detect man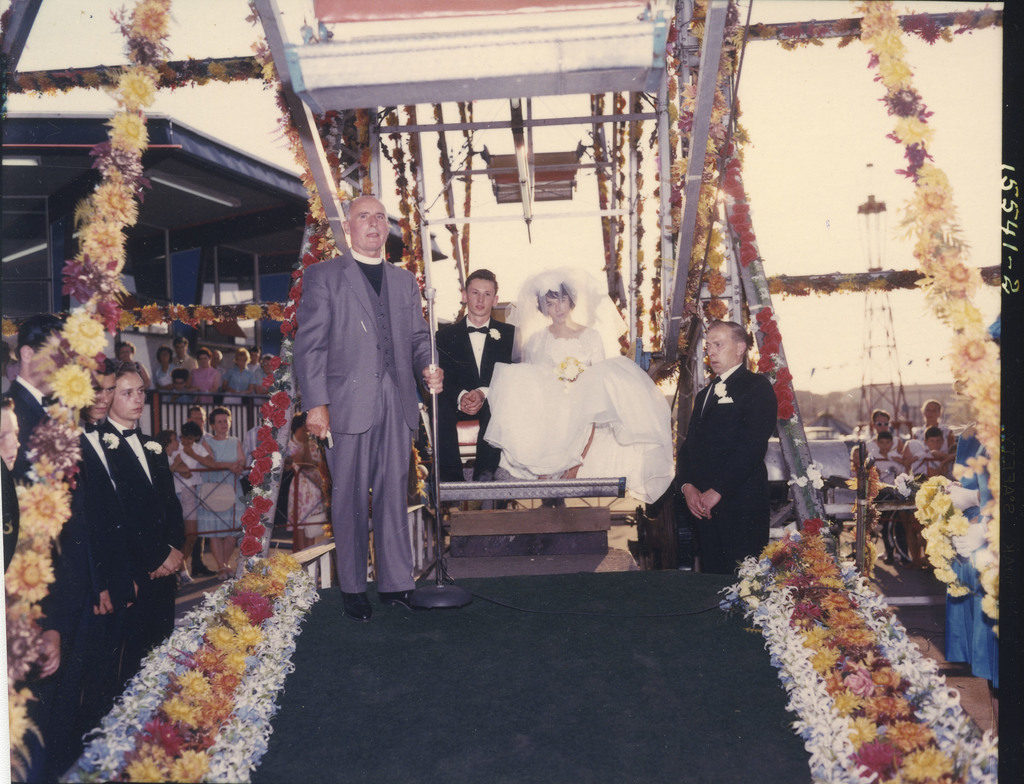
<region>437, 266, 516, 482</region>
